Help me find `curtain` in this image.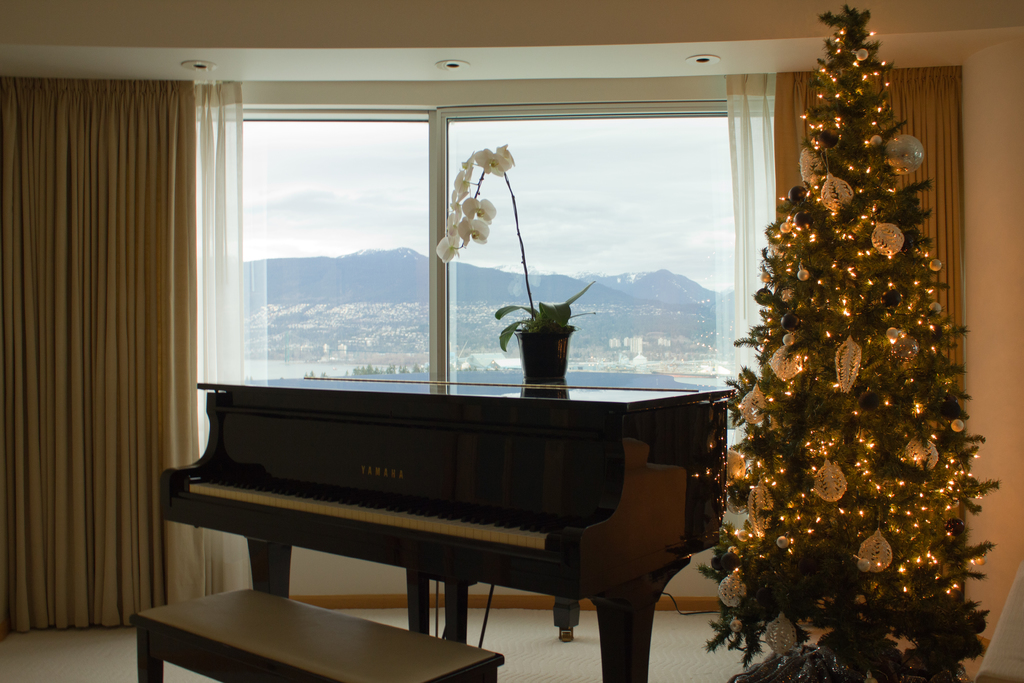
Found it: x1=718, y1=69, x2=783, y2=536.
